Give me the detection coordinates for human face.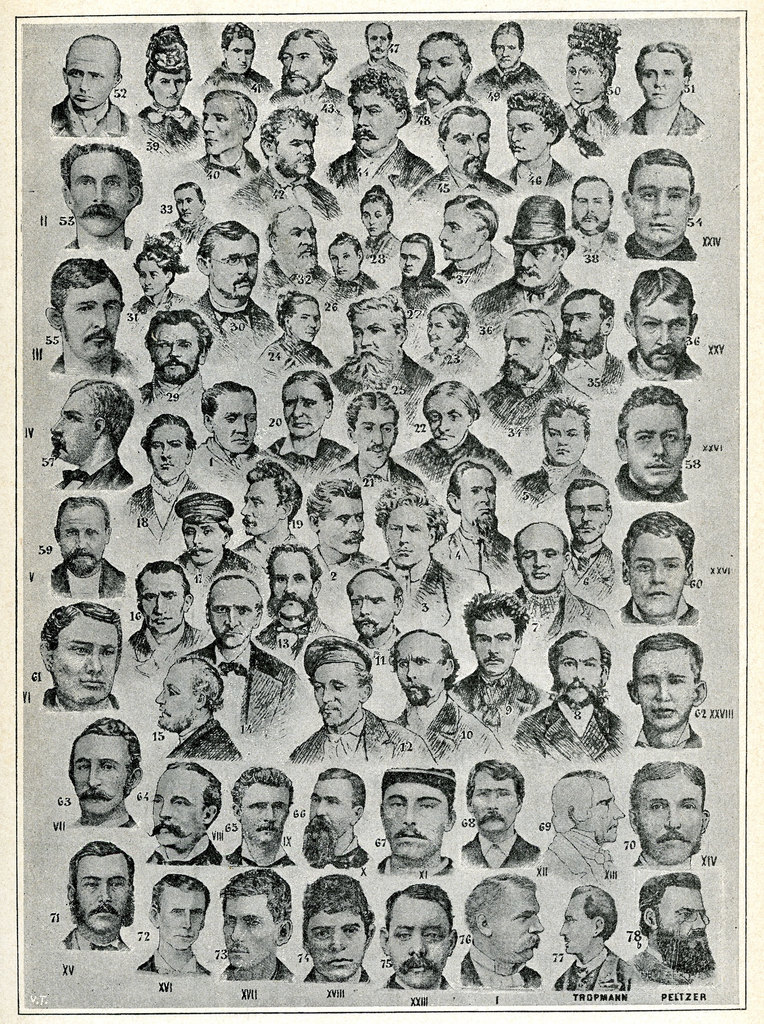
313, 778, 354, 842.
